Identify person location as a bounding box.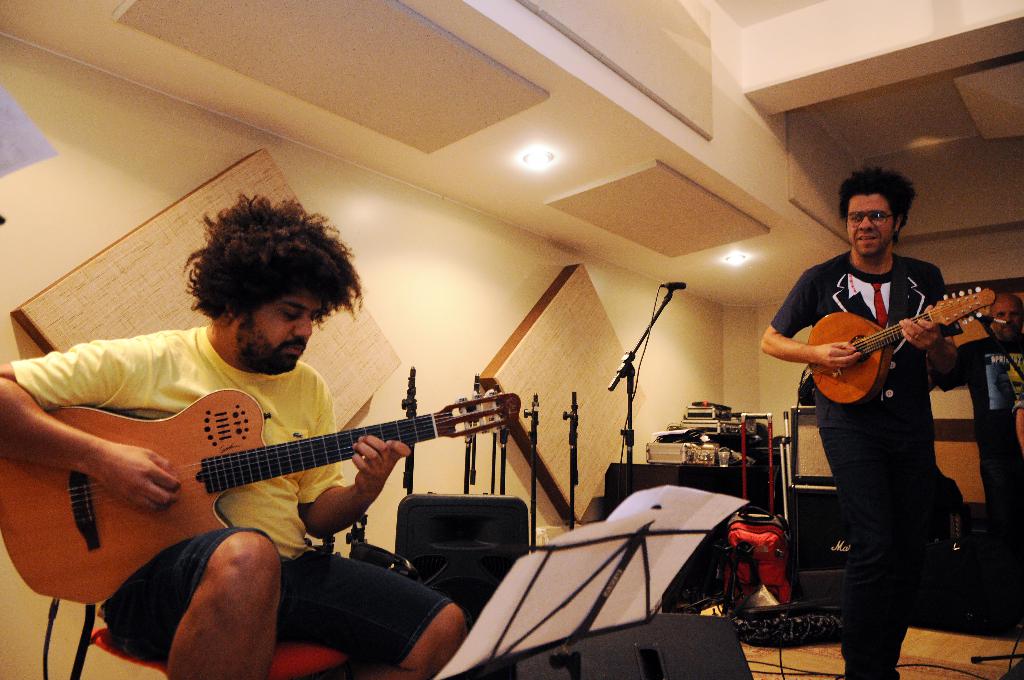
956 292 1023 503.
